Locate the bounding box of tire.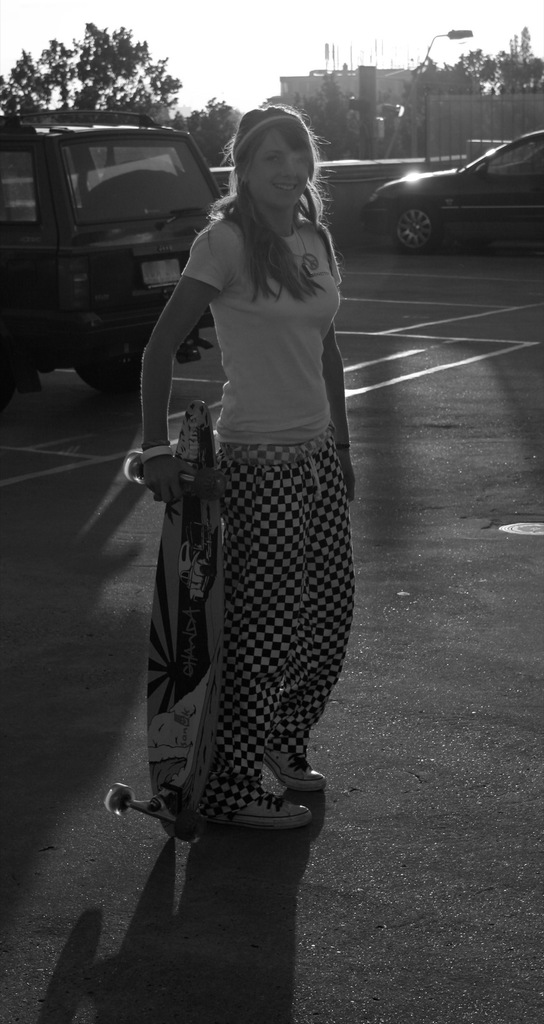
Bounding box: [left=390, top=179, right=455, bottom=243].
